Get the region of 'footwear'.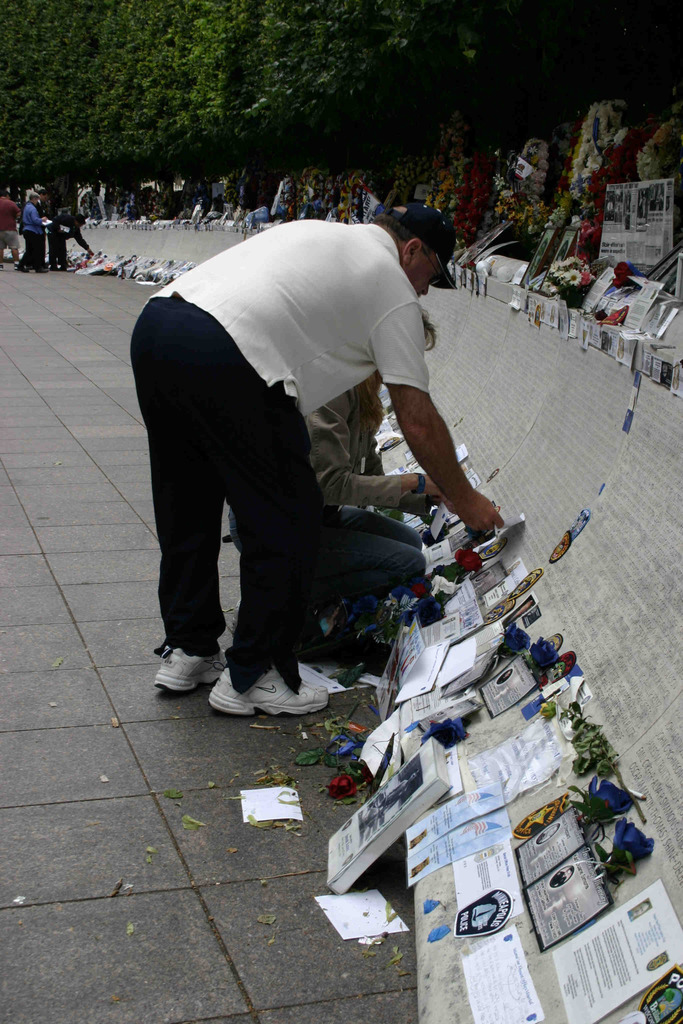
BBox(210, 660, 329, 720).
